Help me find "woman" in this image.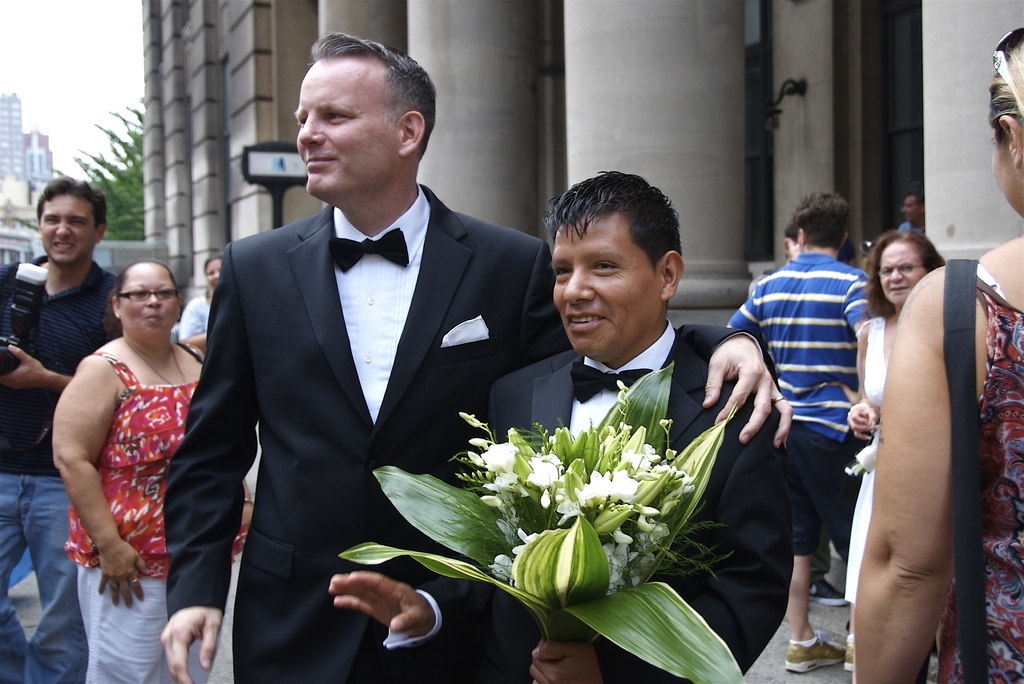
Found it: left=45, top=225, right=205, bottom=654.
